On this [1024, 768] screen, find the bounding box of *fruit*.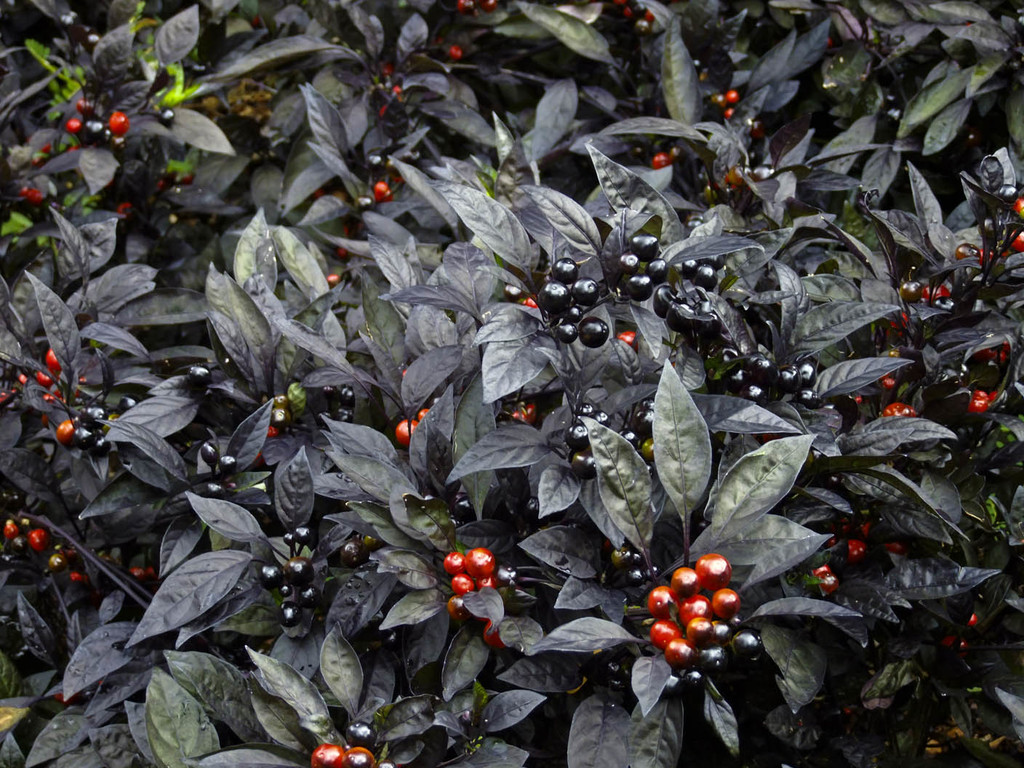
Bounding box: region(41, 383, 75, 404).
